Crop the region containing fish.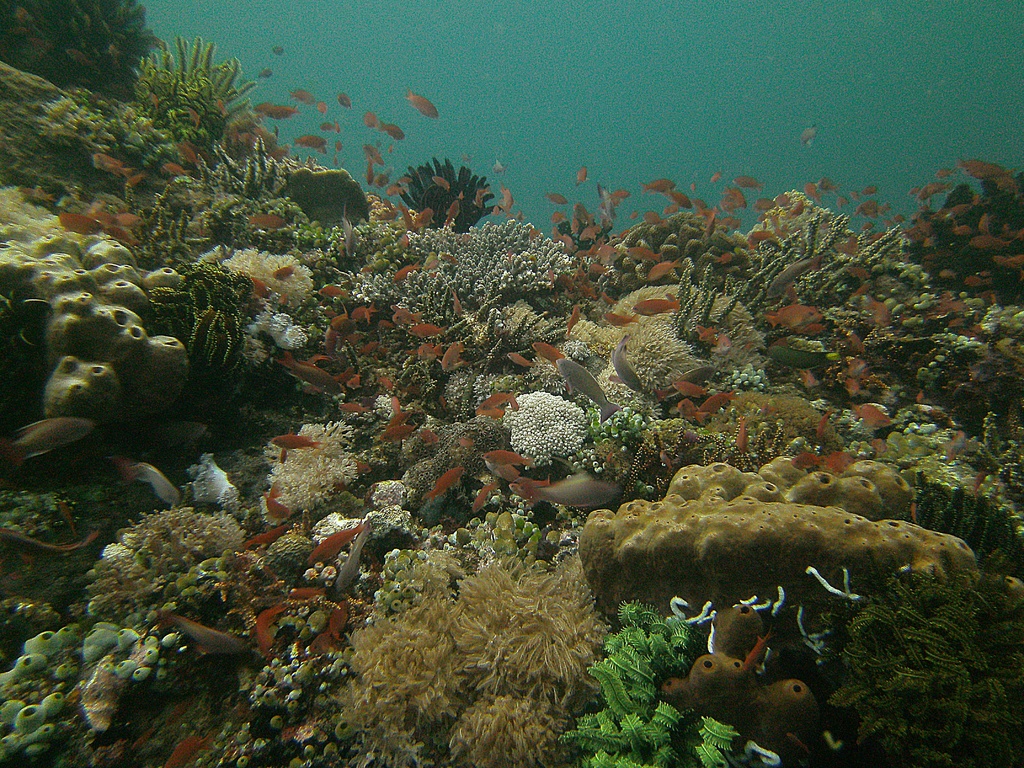
Crop region: {"left": 289, "top": 90, "right": 304, "bottom": 99}.
